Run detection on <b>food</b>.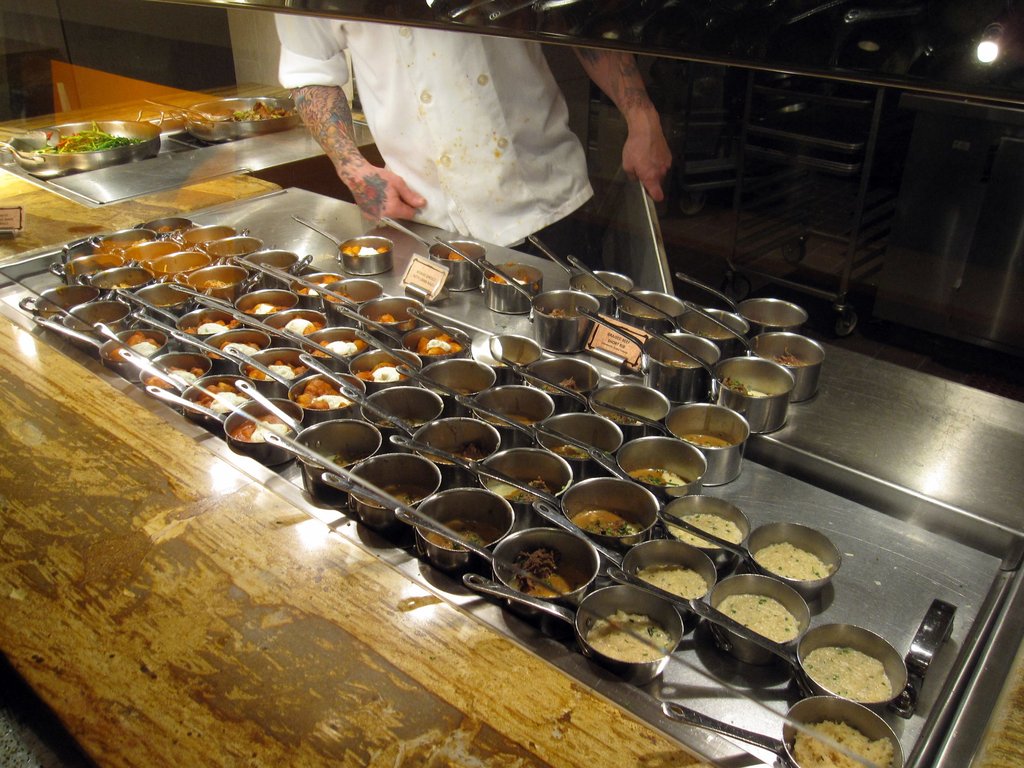
Result: crop(108, 330, 164, 364).
